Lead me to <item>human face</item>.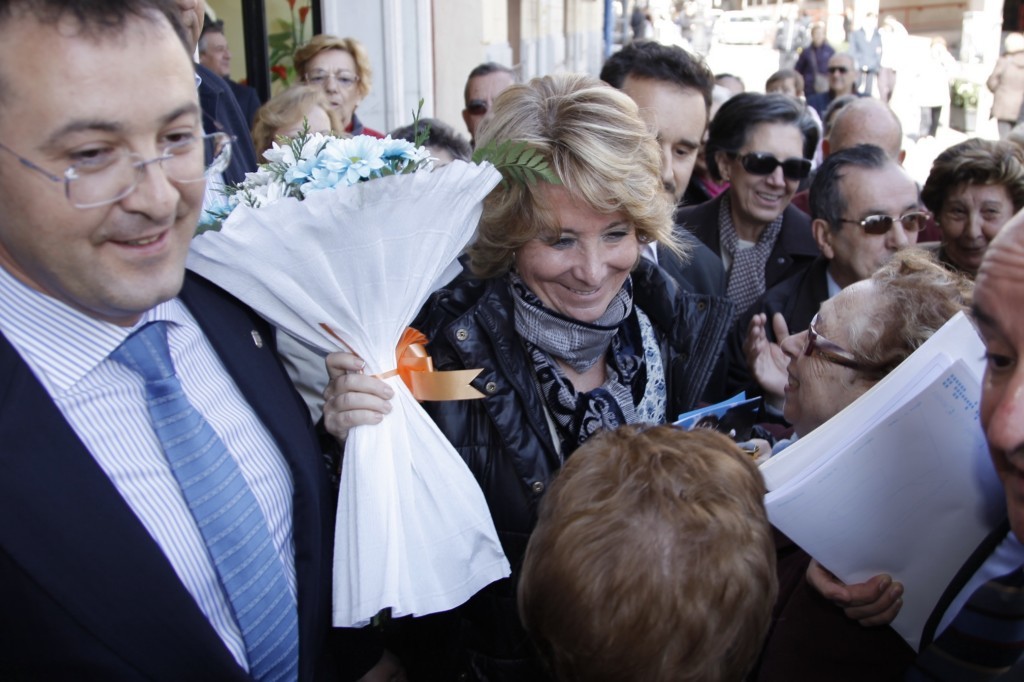
Lead to x1=197 y1=28 x2=233 y2=83.
